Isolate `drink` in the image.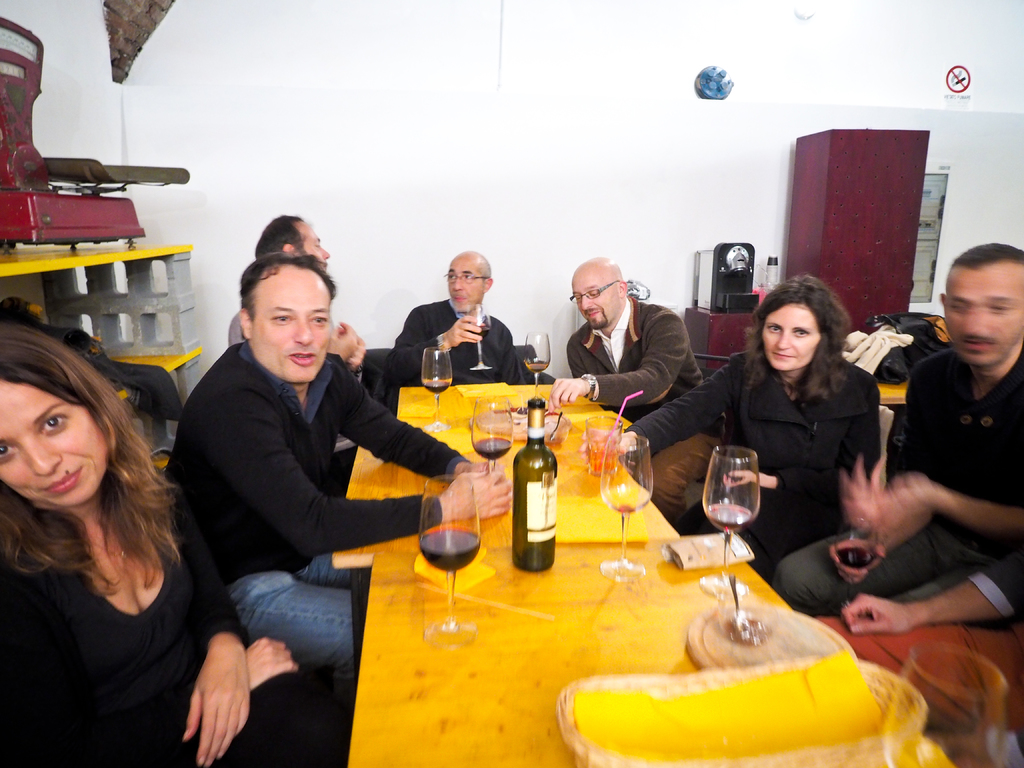
Isolated region: BBox(833, 547, 875, 570).
